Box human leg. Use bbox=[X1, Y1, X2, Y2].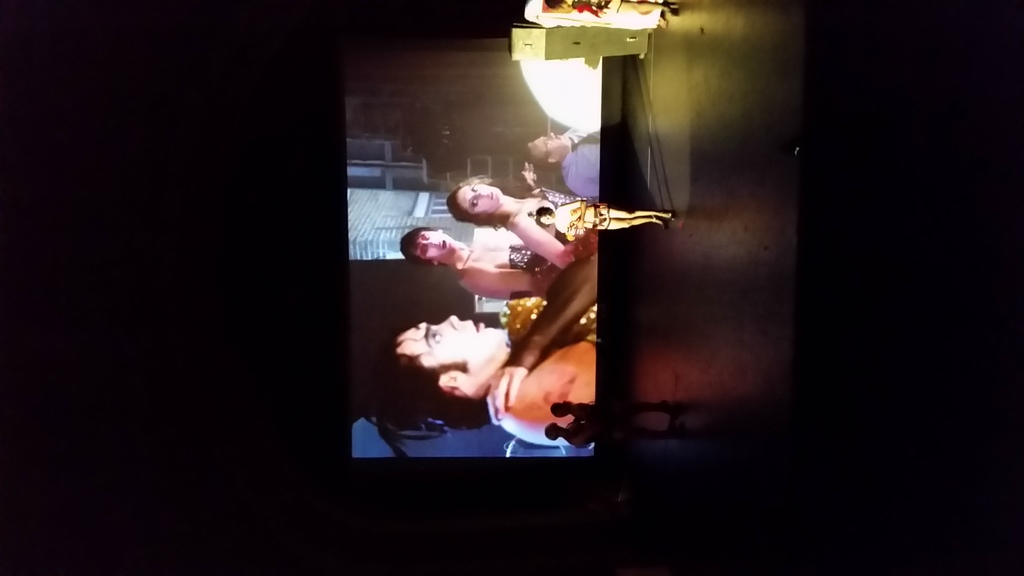
bbox=[598, 206, 673, 218].
